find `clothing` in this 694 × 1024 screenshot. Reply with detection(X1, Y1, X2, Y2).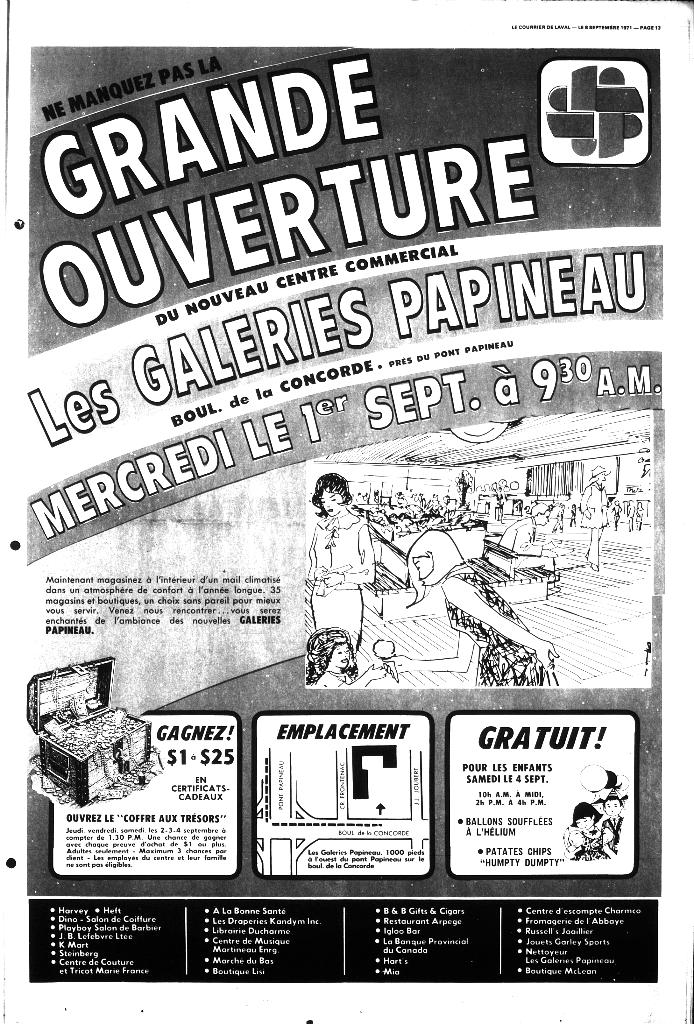
detection(313, 511, 375, 649).
